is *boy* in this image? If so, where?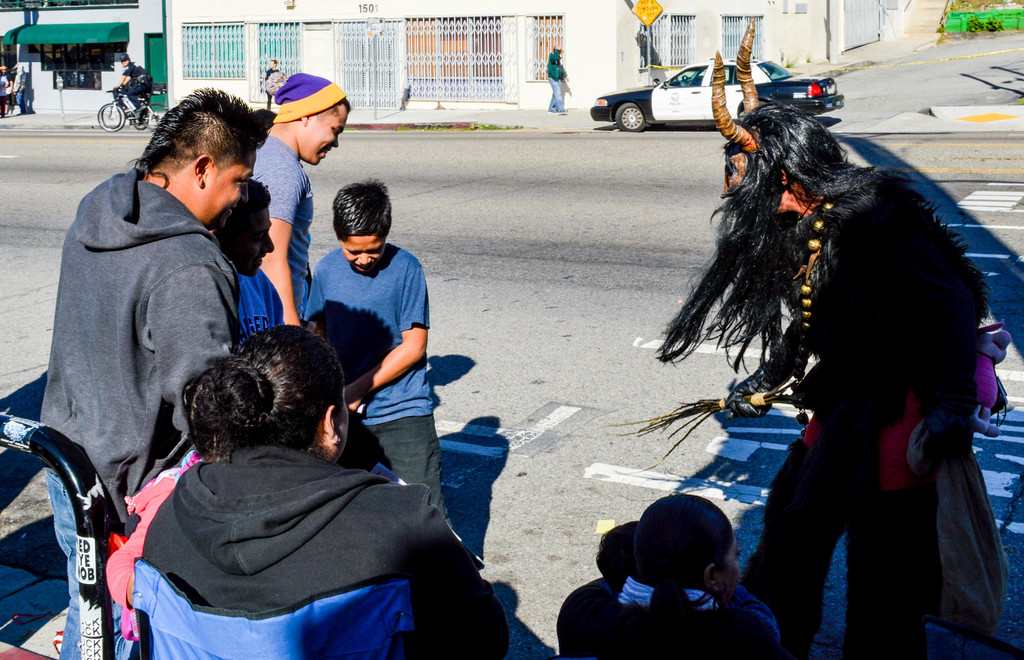
Yes, at {"x1": 204, "y1": 175, "x2": 285, "y2": 345}.
